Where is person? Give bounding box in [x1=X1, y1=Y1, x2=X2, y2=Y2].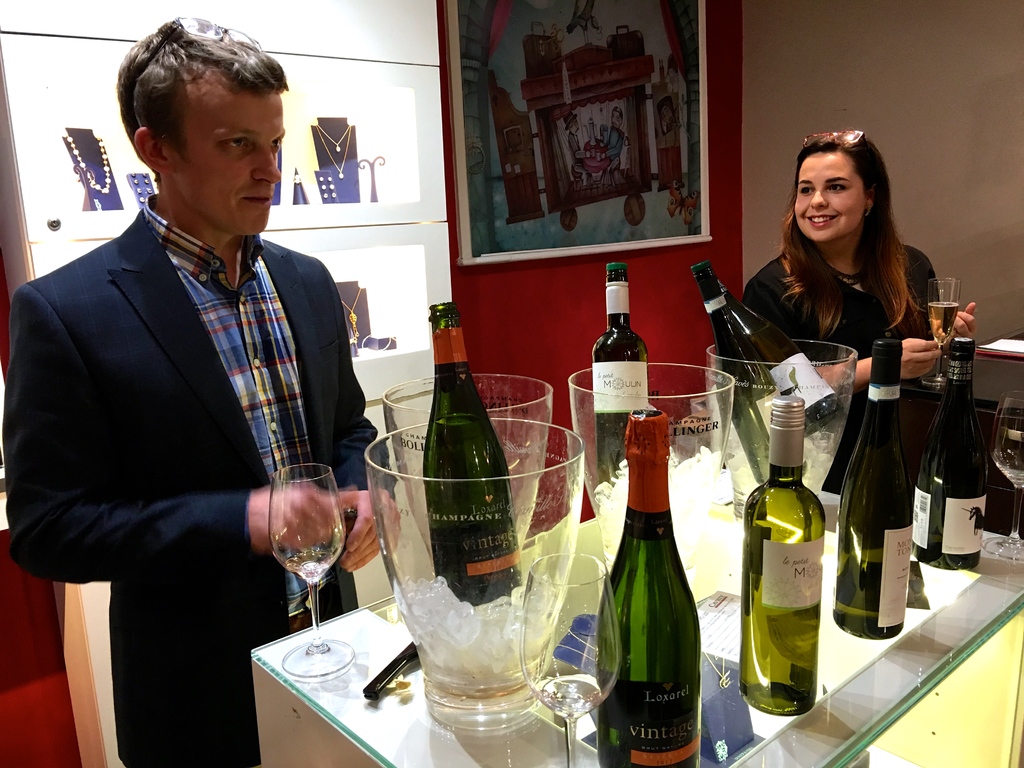
[x1=742, y1=129, x2=976, y2=492].
